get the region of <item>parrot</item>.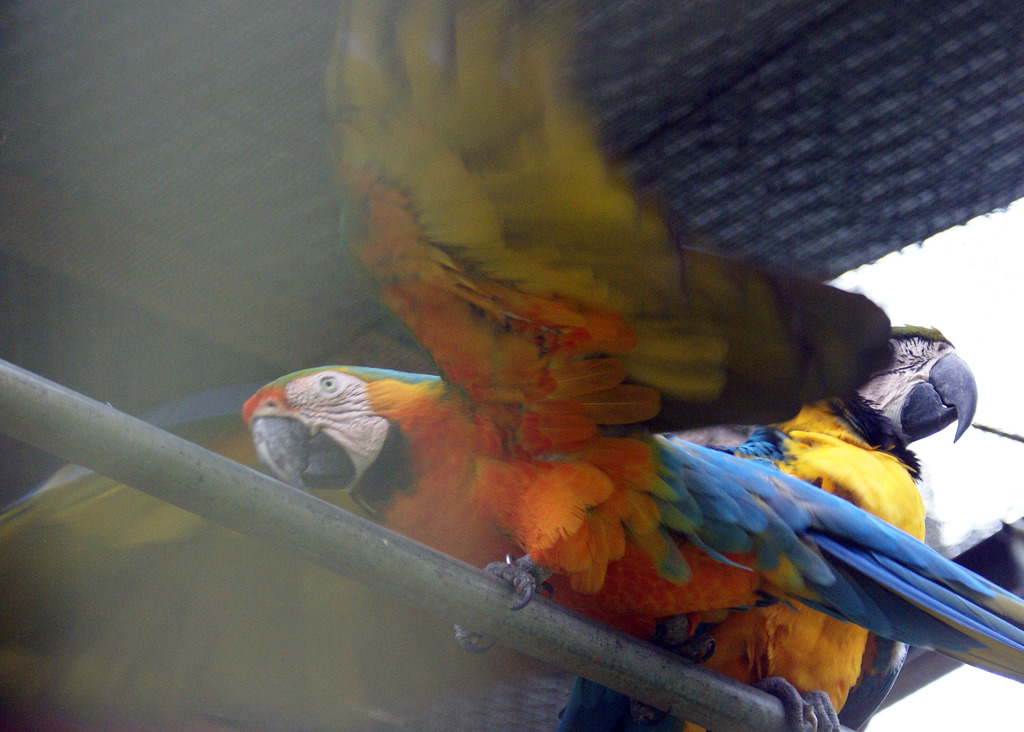
237 0 1023 690.
